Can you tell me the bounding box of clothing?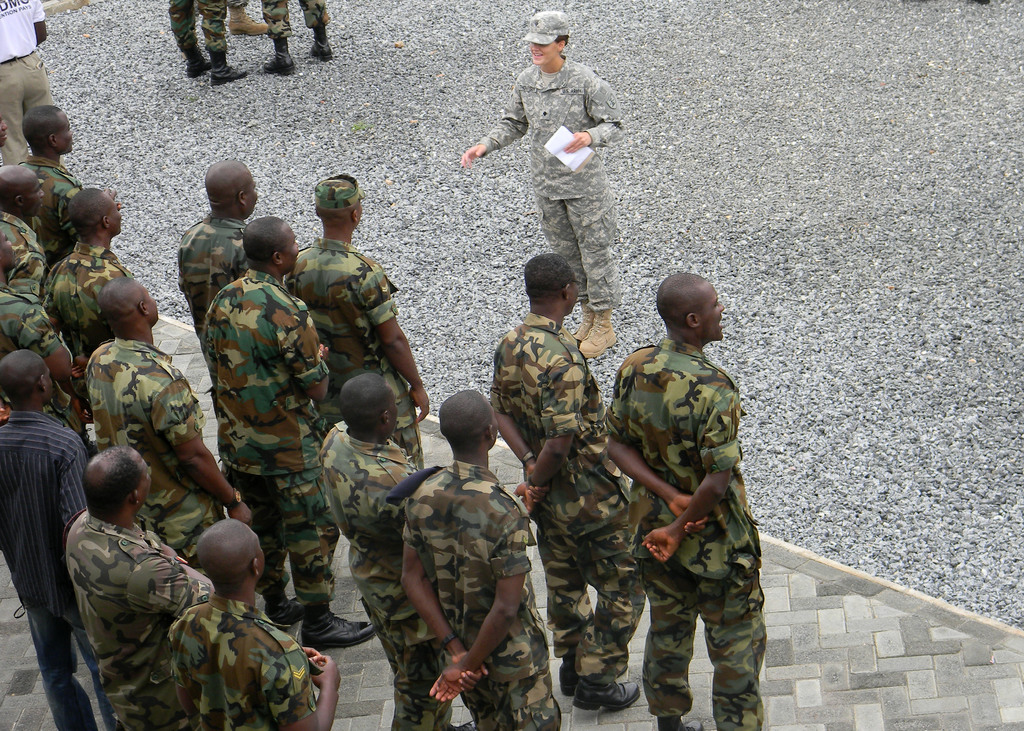
l=0, t=279, r=76, b=394.
